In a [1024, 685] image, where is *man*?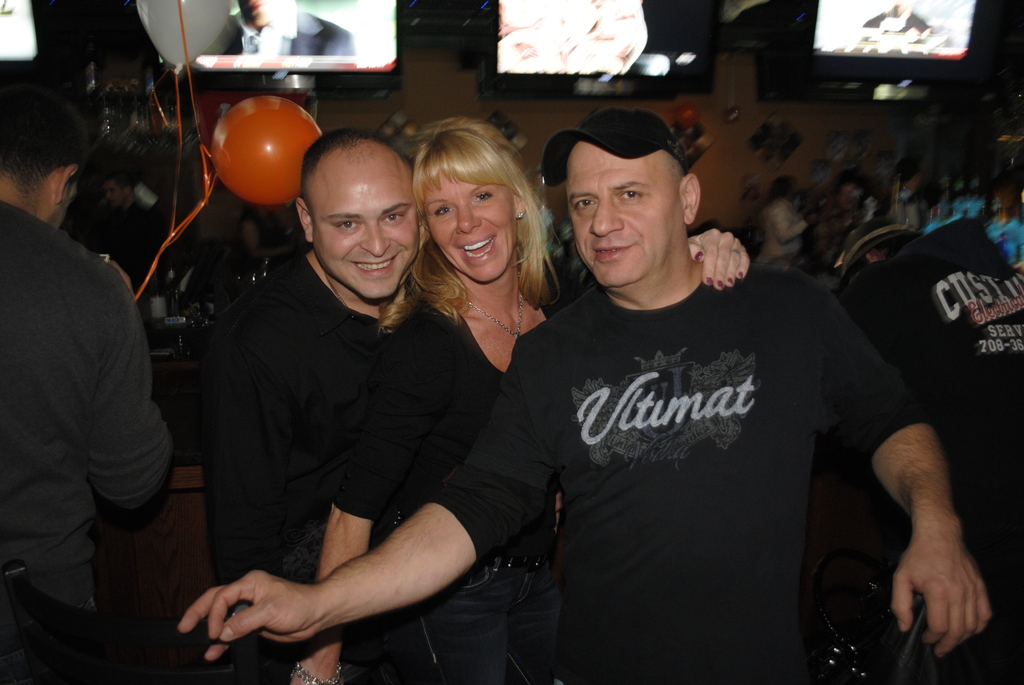
bbox=(215, 130, 749, 684).
